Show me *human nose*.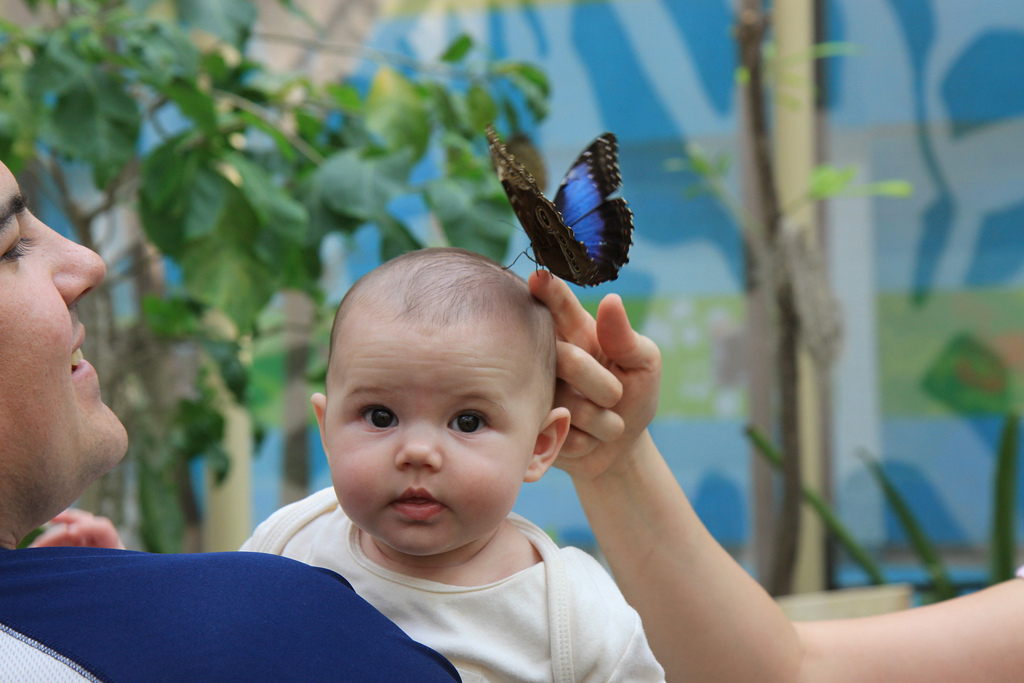
*human nose* is here: locate(392, 425, 442, 476).
